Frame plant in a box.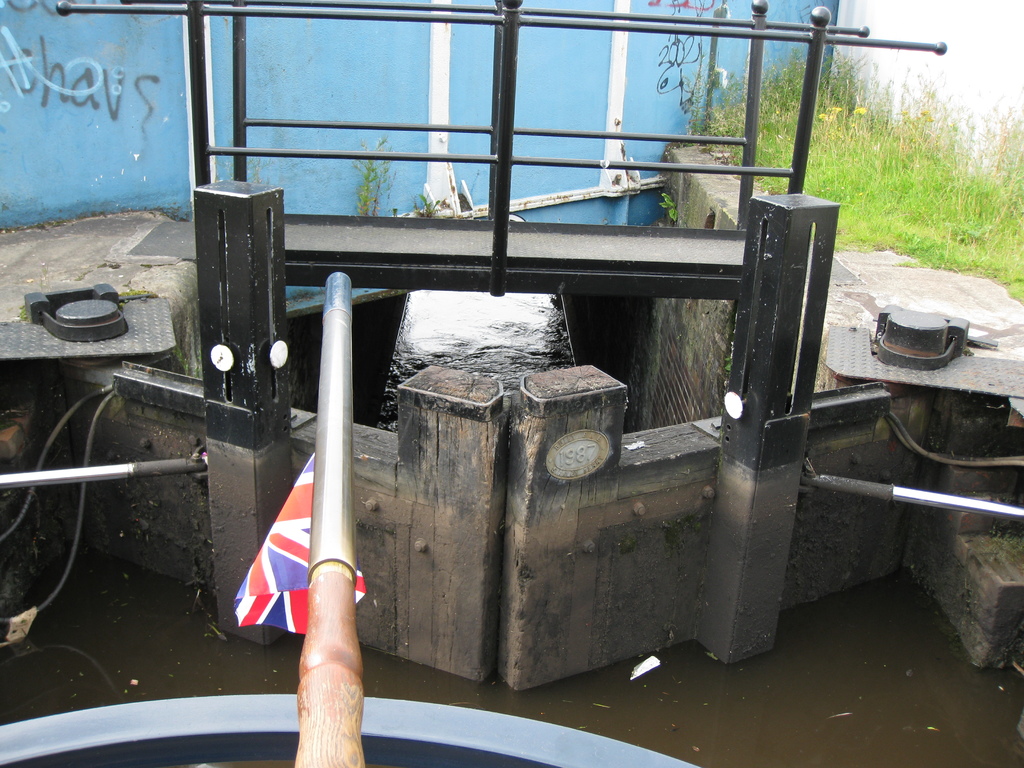
[344, 132, 402, 224].
